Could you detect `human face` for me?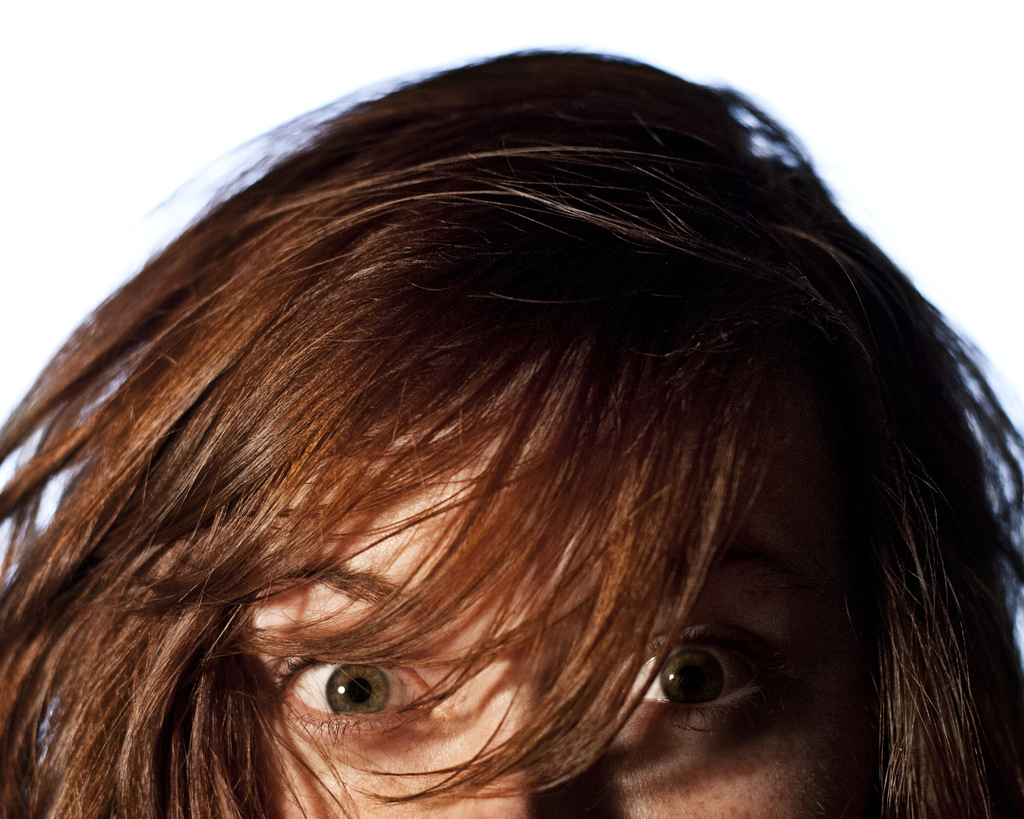
Detection result: detection(232, 335, 868, 818).
